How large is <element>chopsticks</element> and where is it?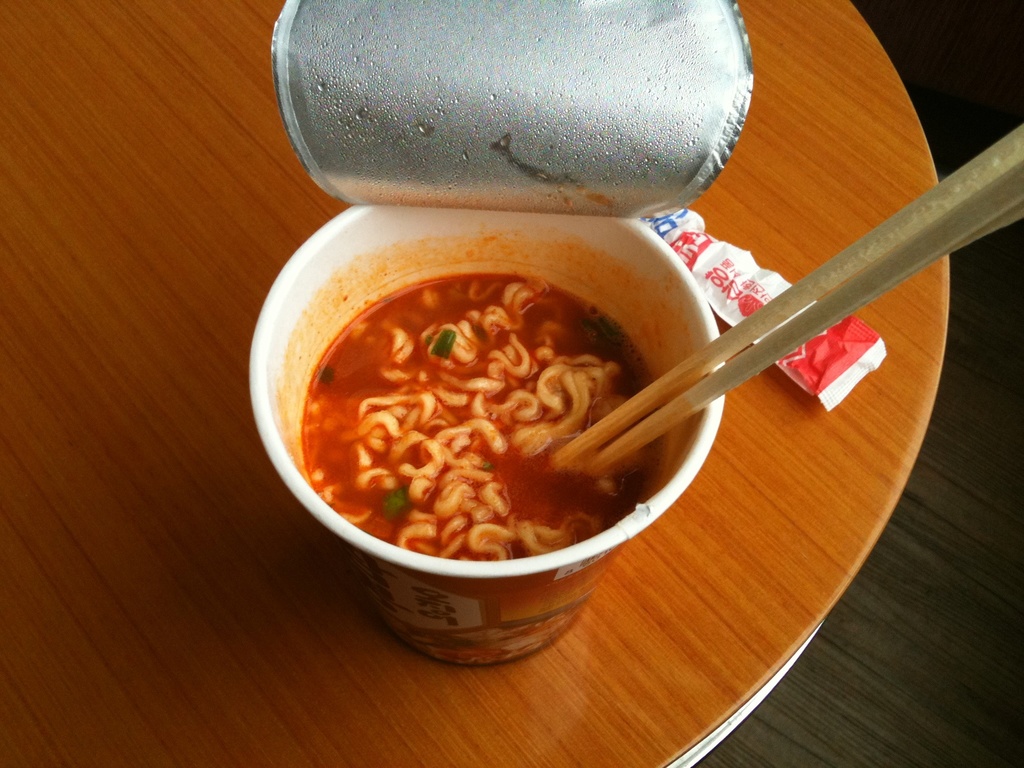
Bounding box: [x1=529, y1=130, x2=956, y2=546].
